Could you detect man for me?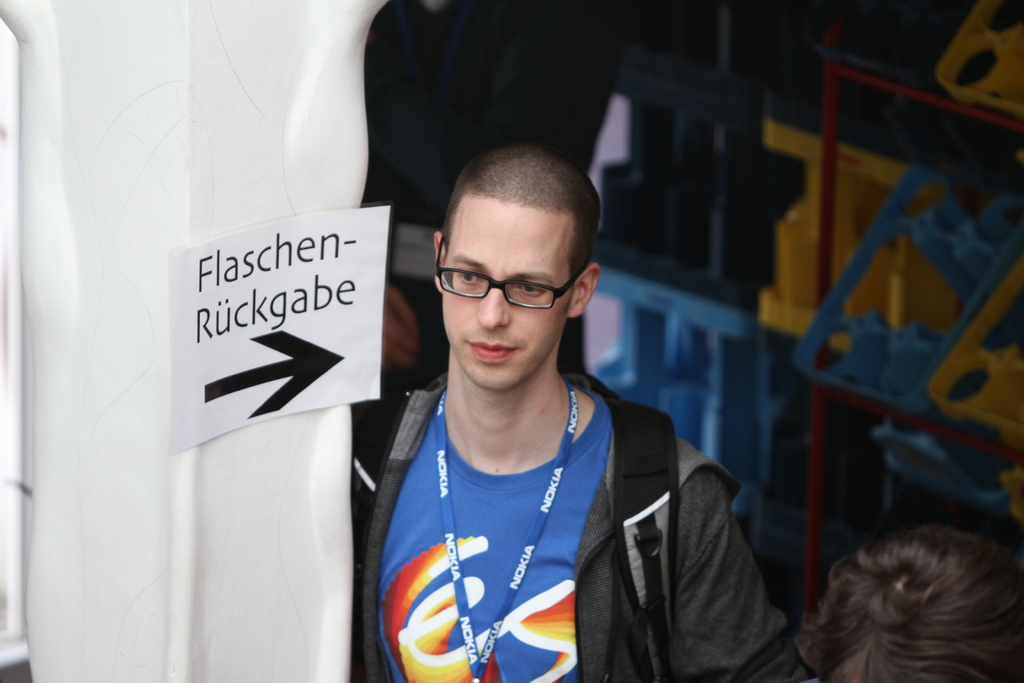
Detection result: left=346, top=355, right=802, bottom=682.
